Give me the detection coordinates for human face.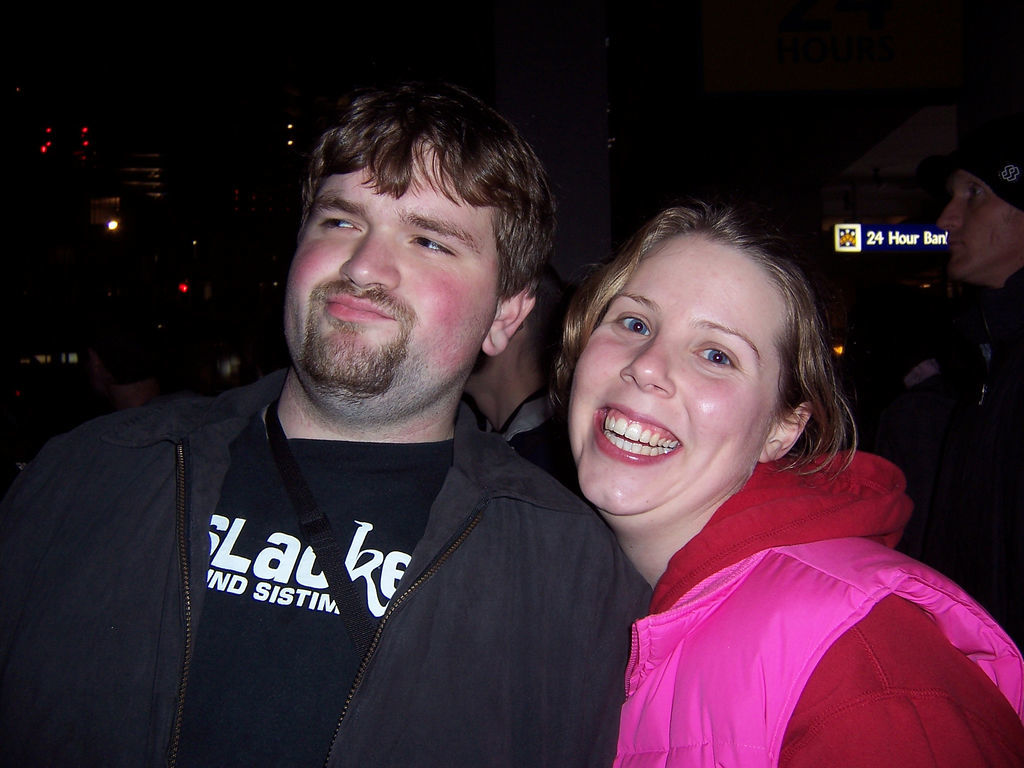
region(569, 233, 783, 513).
